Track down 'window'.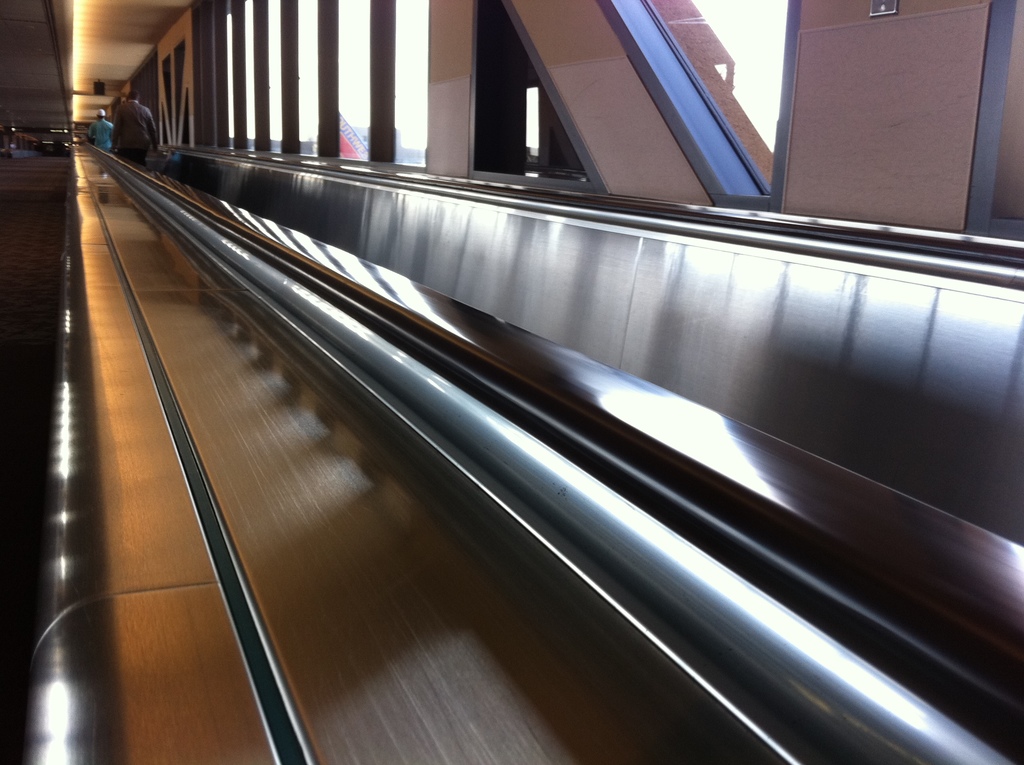
Tracked to (x1=389, y1=0, x2=430, y2=165).
